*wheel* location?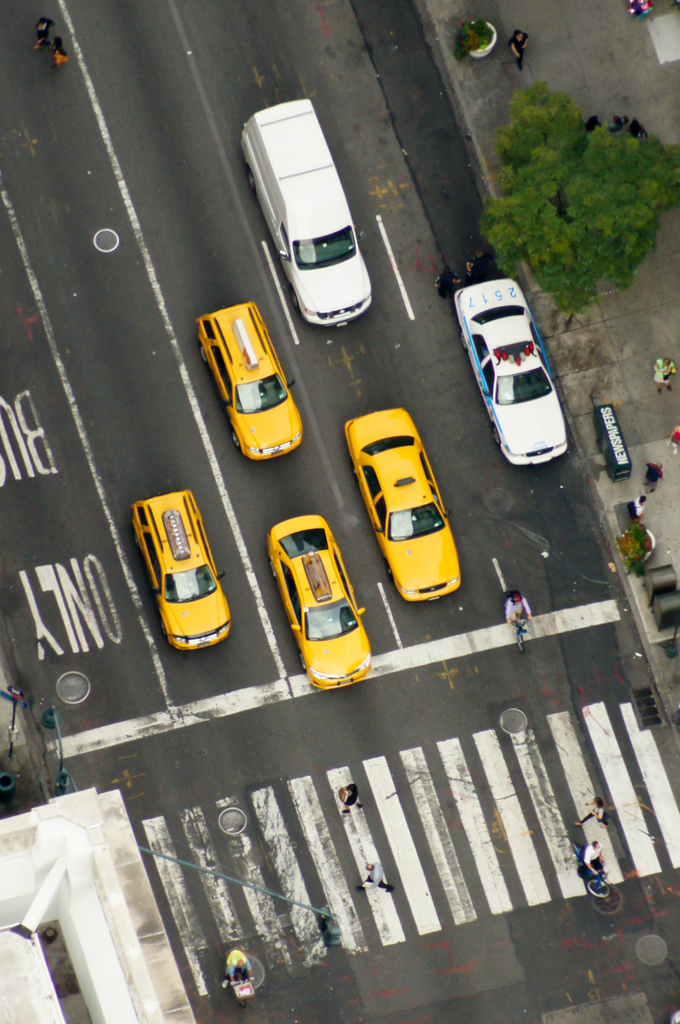
{"x1": 233, "y1": 433, "x2": 240, "y2": 452}
